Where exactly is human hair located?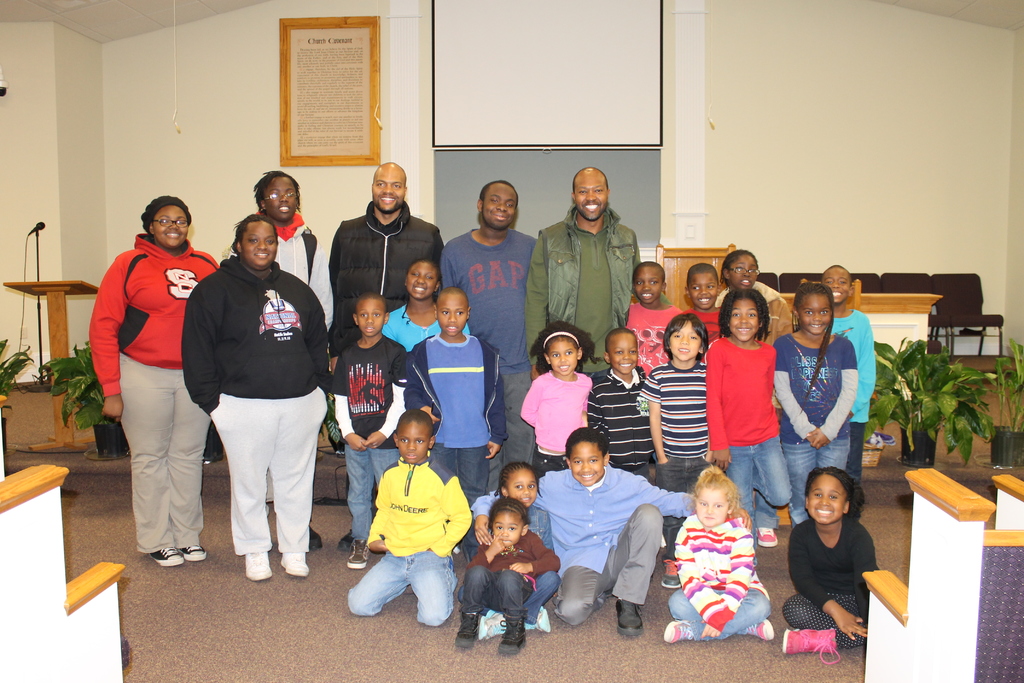
Its bounding box is [140, 195, 191, 241].
